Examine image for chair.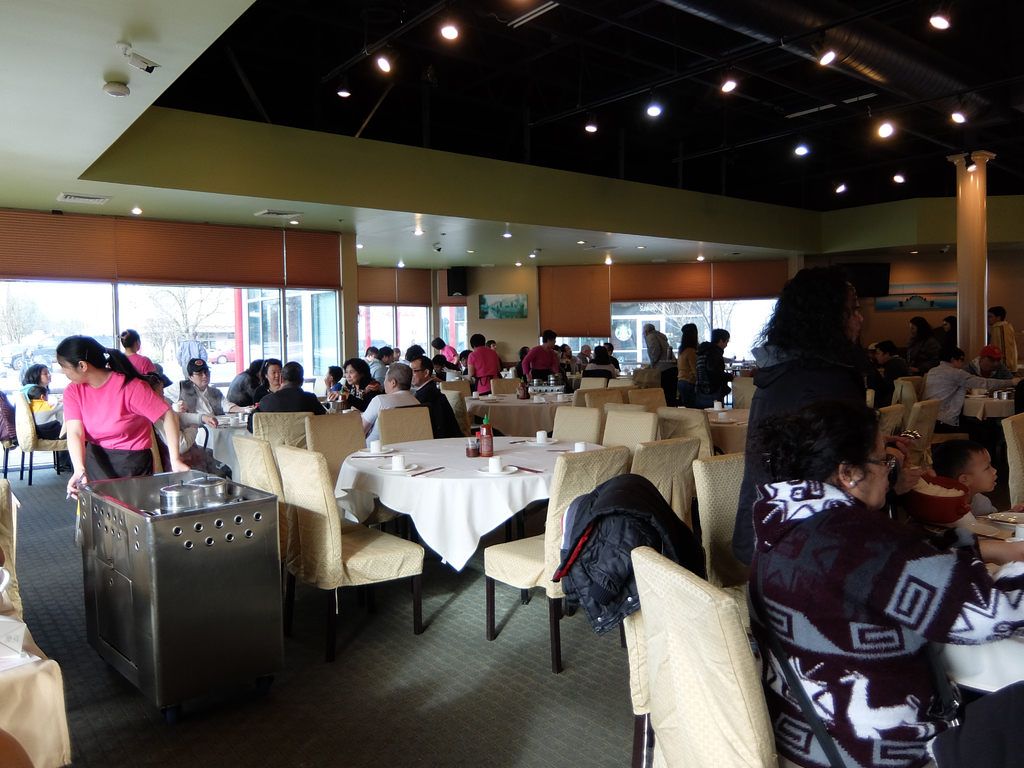
Examination result: [left=0, top=481, right=68, bottom=767].
